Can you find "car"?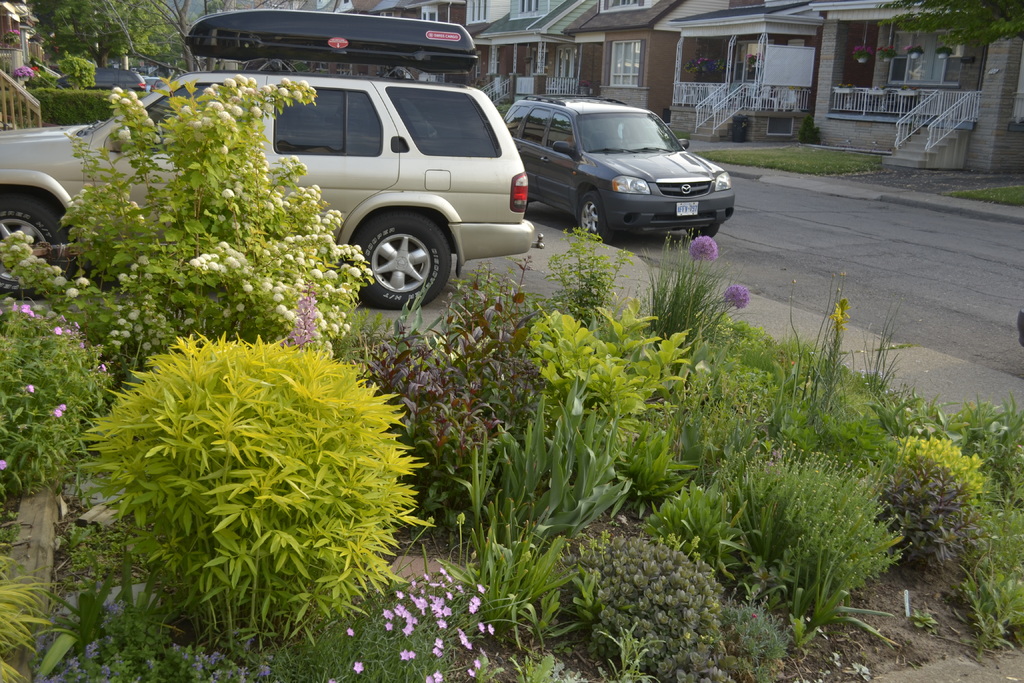
Yes, bounding box: BBox(509, 95, 740, 242).
